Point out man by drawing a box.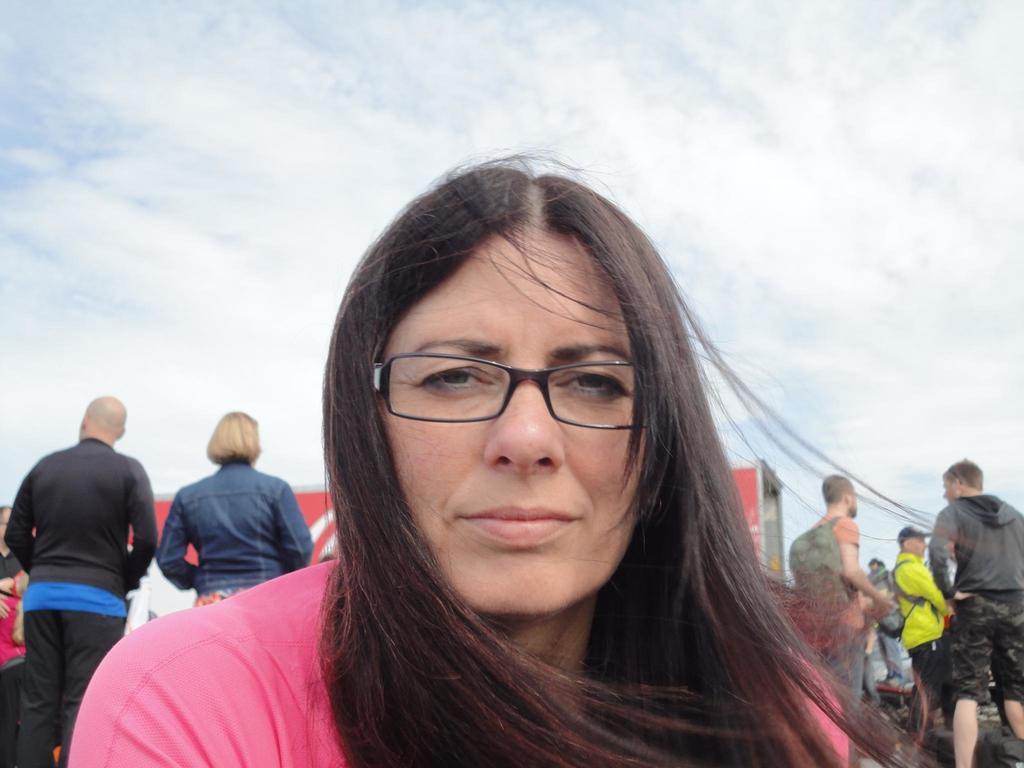
923, 458, 1023, 767.
